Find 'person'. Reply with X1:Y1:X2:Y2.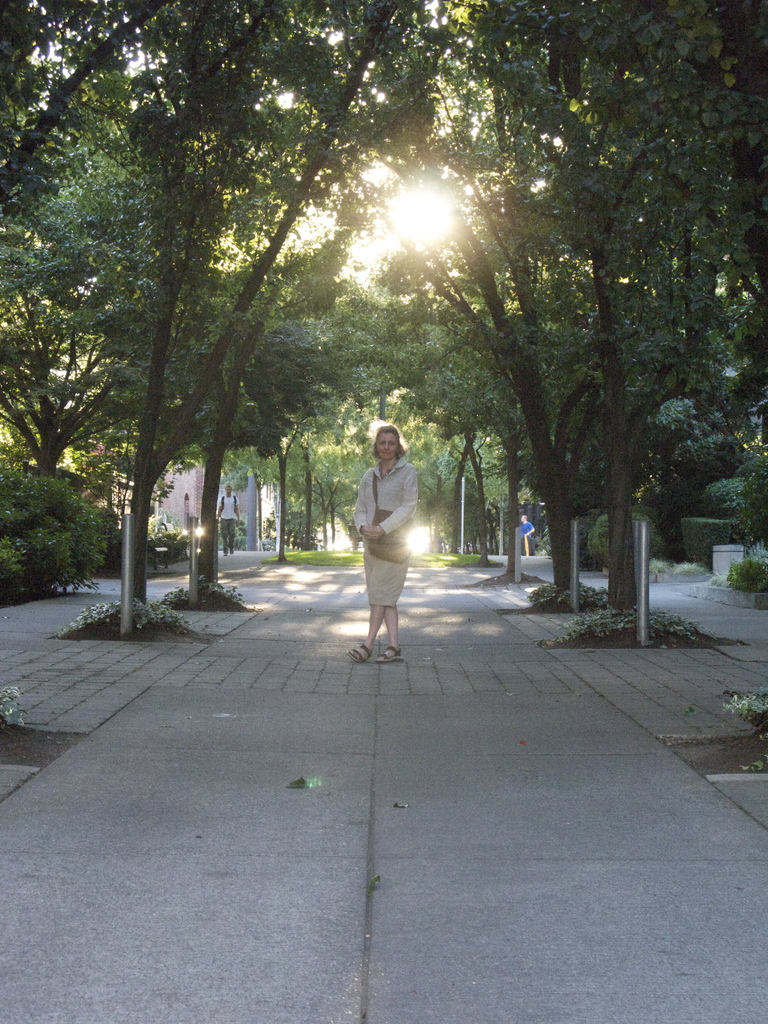
216:490:244:562.
